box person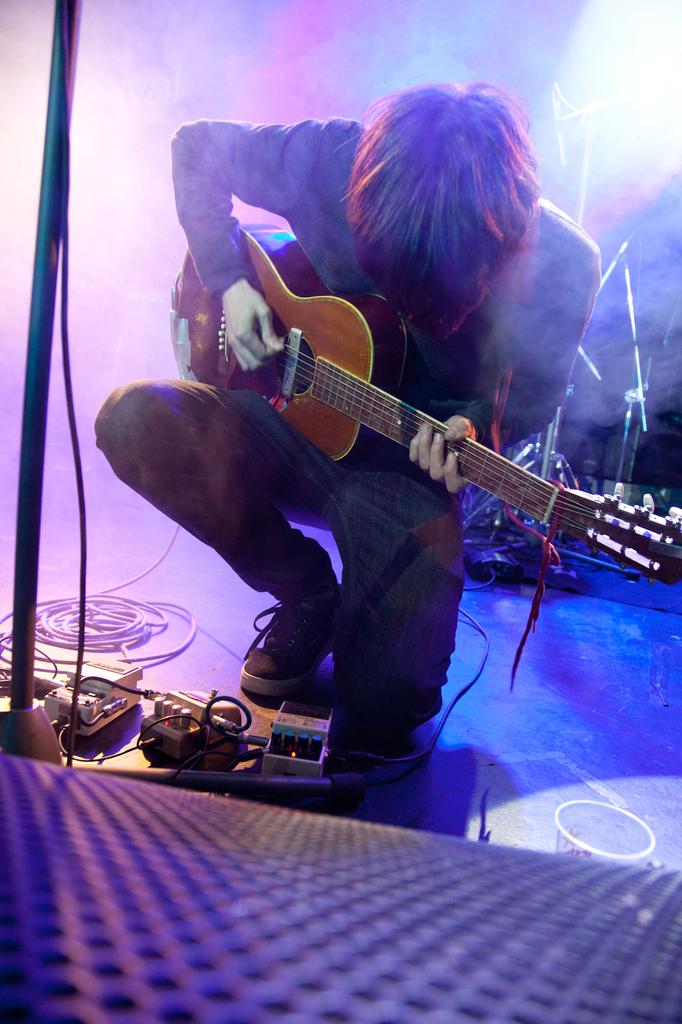
region(141, 35, 637, 798)
